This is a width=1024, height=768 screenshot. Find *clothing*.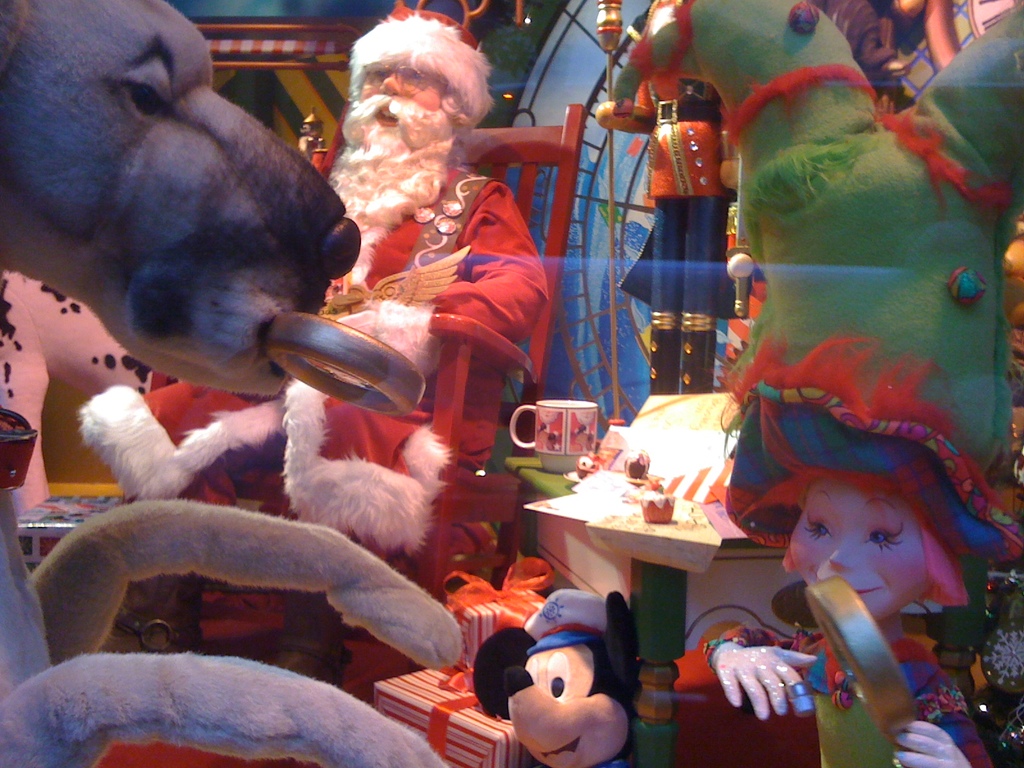
Bounding box: (left=76, top=1, right=552, bottom=554).
